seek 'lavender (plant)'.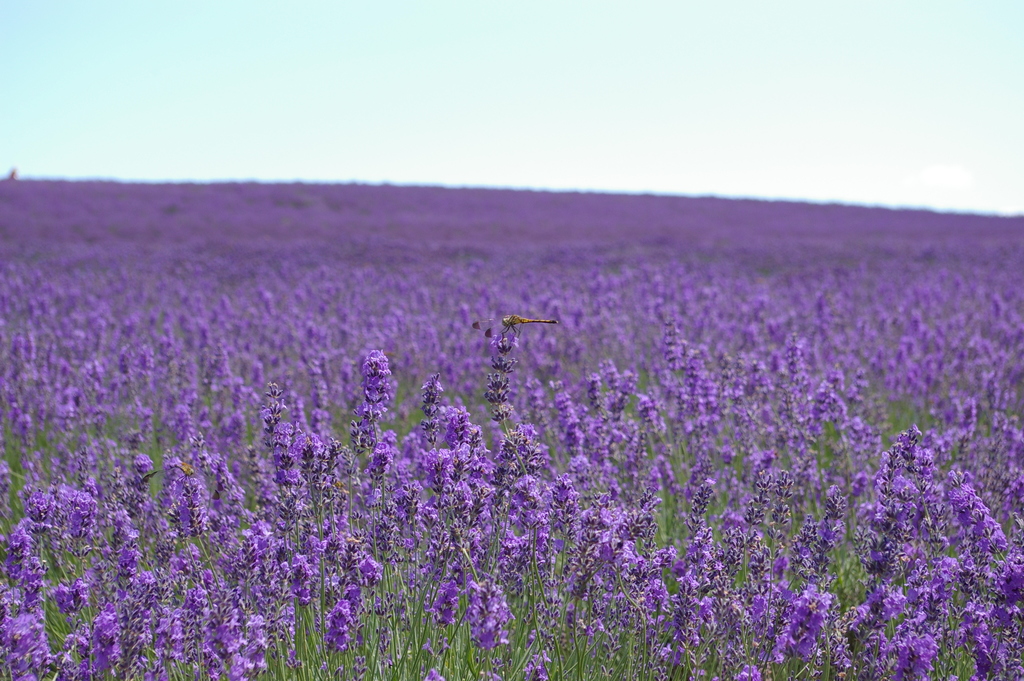
x1=89, y1=600, x2=115, y2=671.
